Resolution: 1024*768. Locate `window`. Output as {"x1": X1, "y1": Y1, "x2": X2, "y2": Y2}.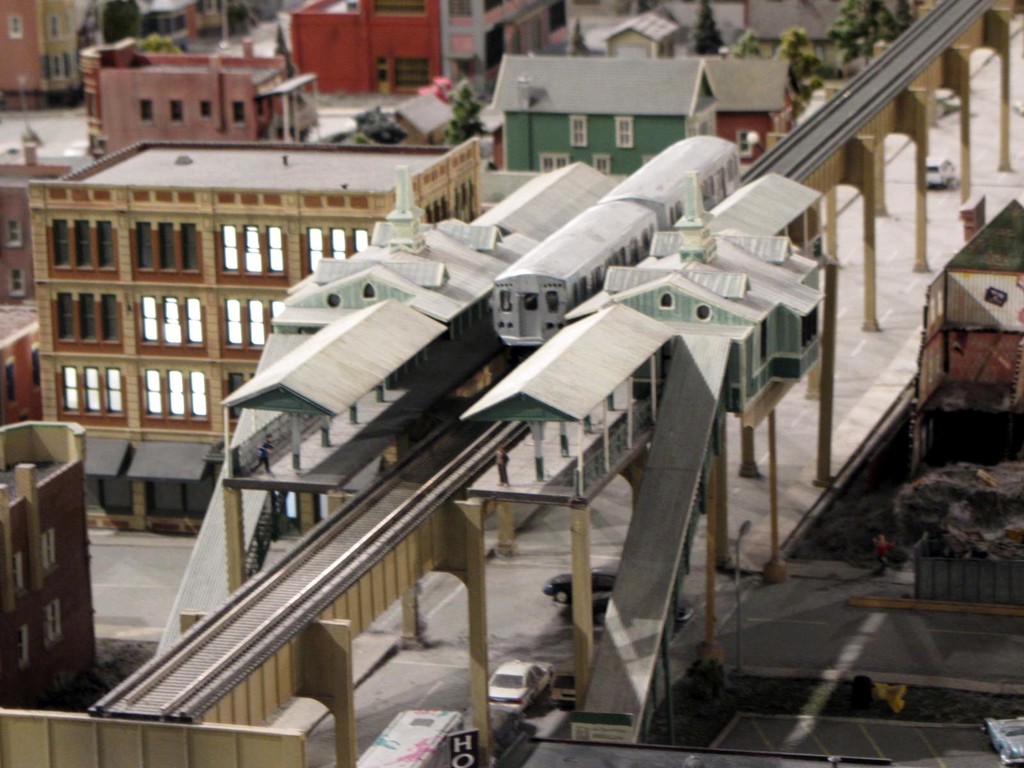
{"x1": 326, "y1": 227, "x2": 348, "y2": 257}.
